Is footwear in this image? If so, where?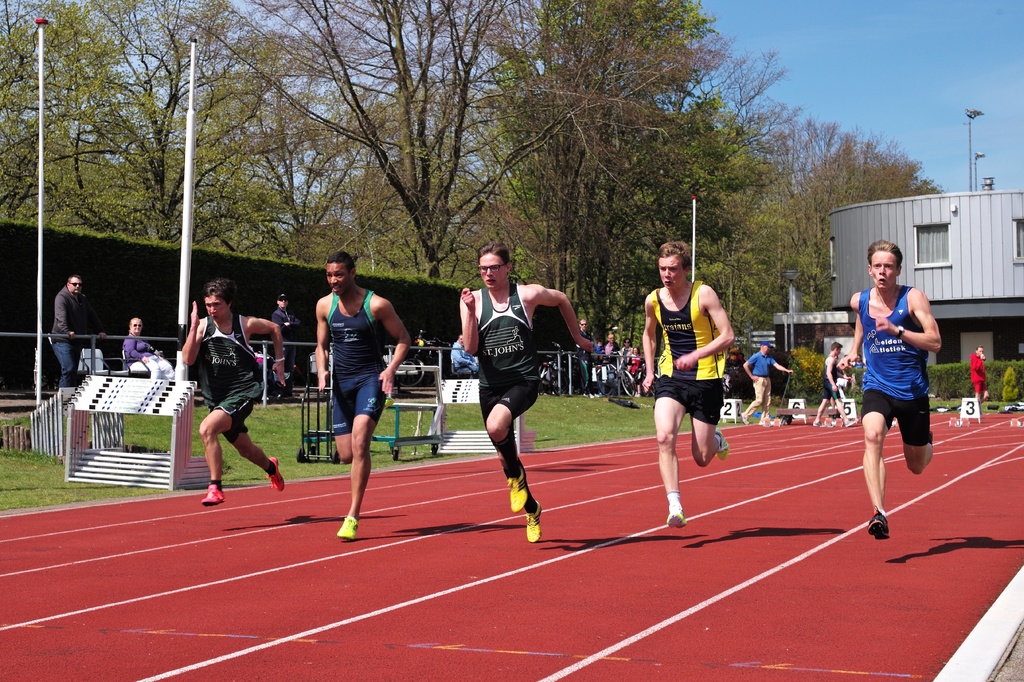
Yes, at [264,457,284,491].
